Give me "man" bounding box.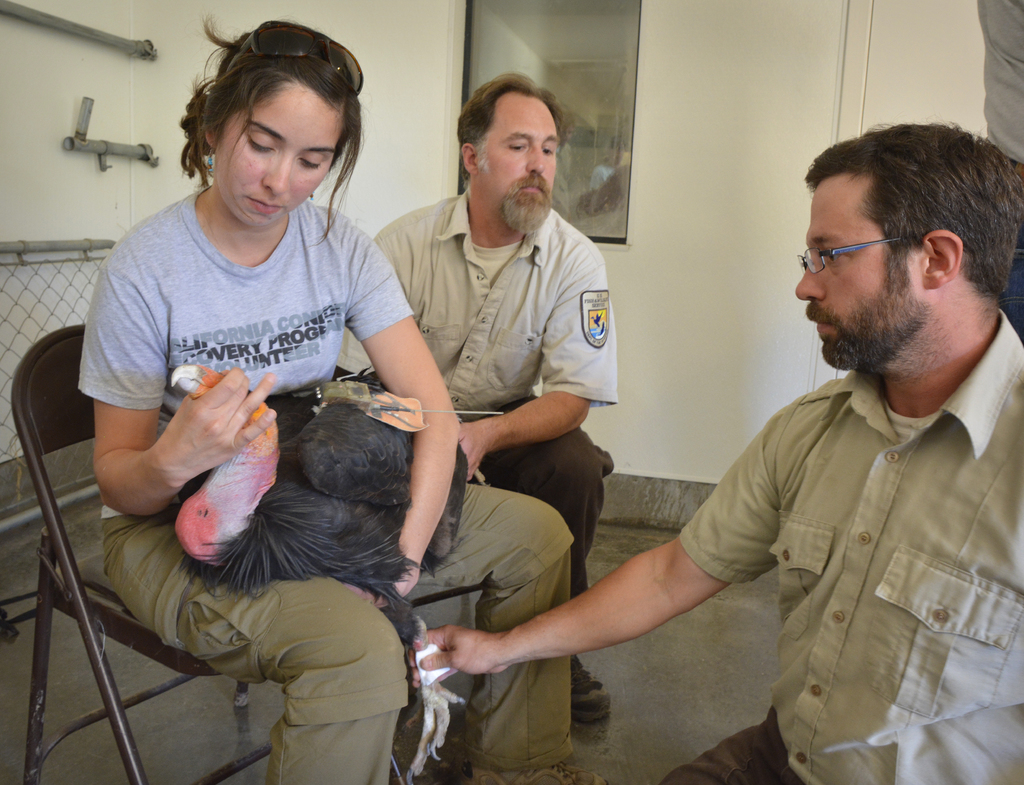
detection(321, 68, 618, 727).
